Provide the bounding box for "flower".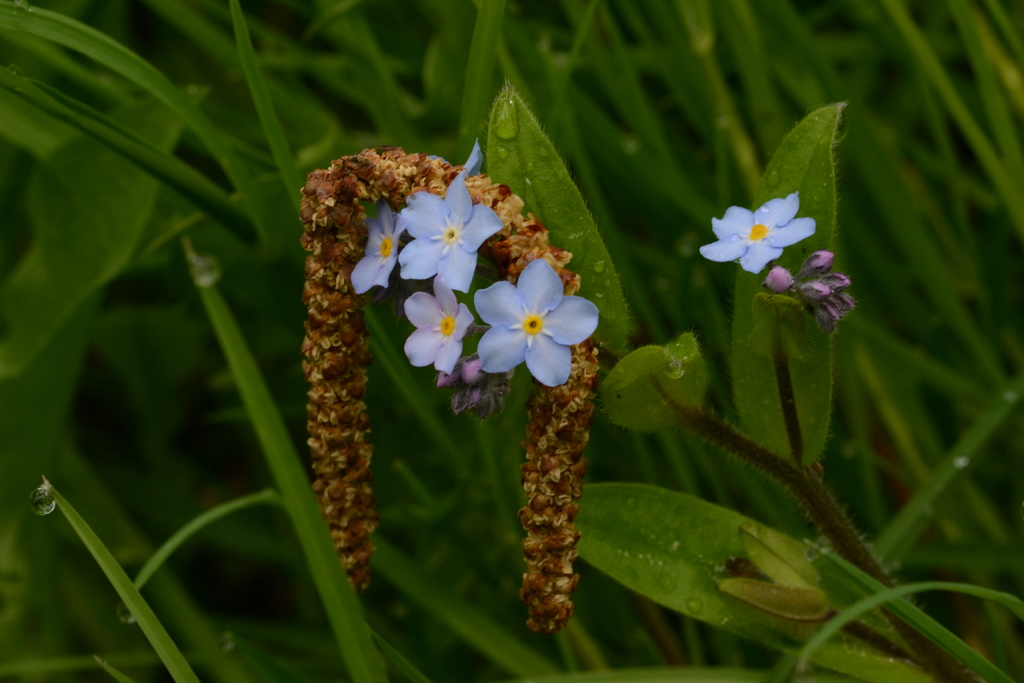
BBox(403, 269, 475, 377).
